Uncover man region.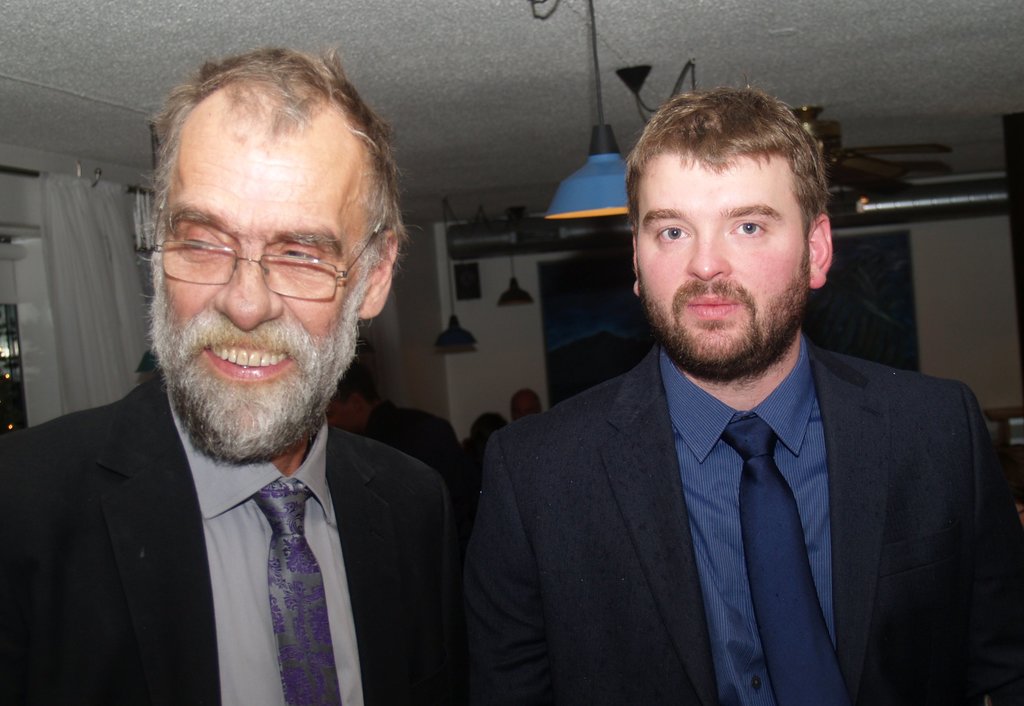
Uncovered: box=[326, 360, 459, 473].
